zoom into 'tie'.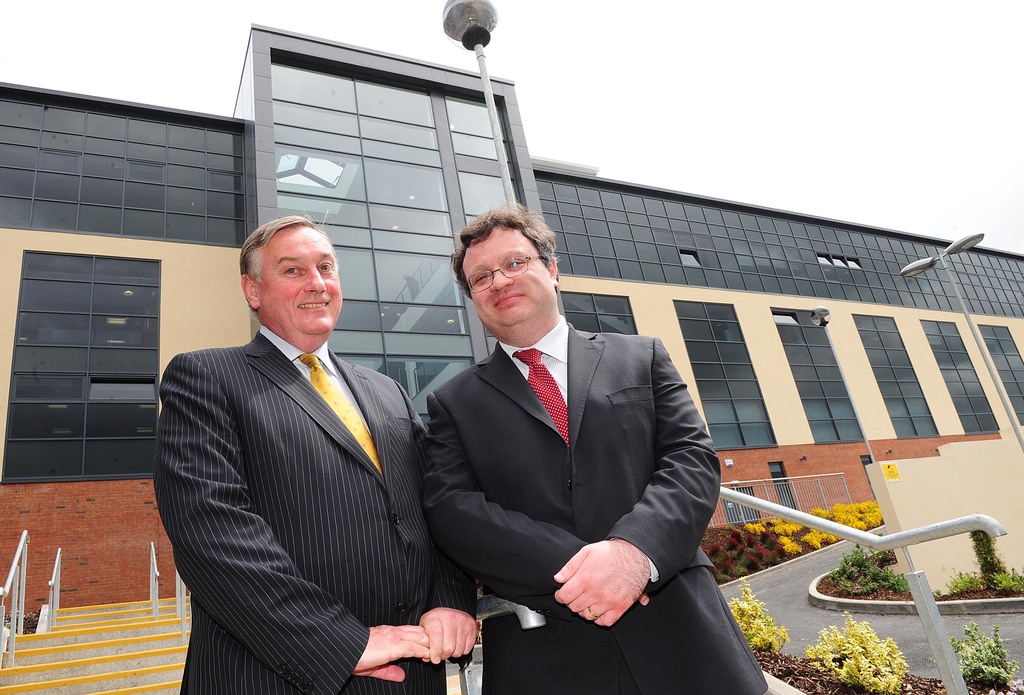
Zoom target: 300,352,388,483.
